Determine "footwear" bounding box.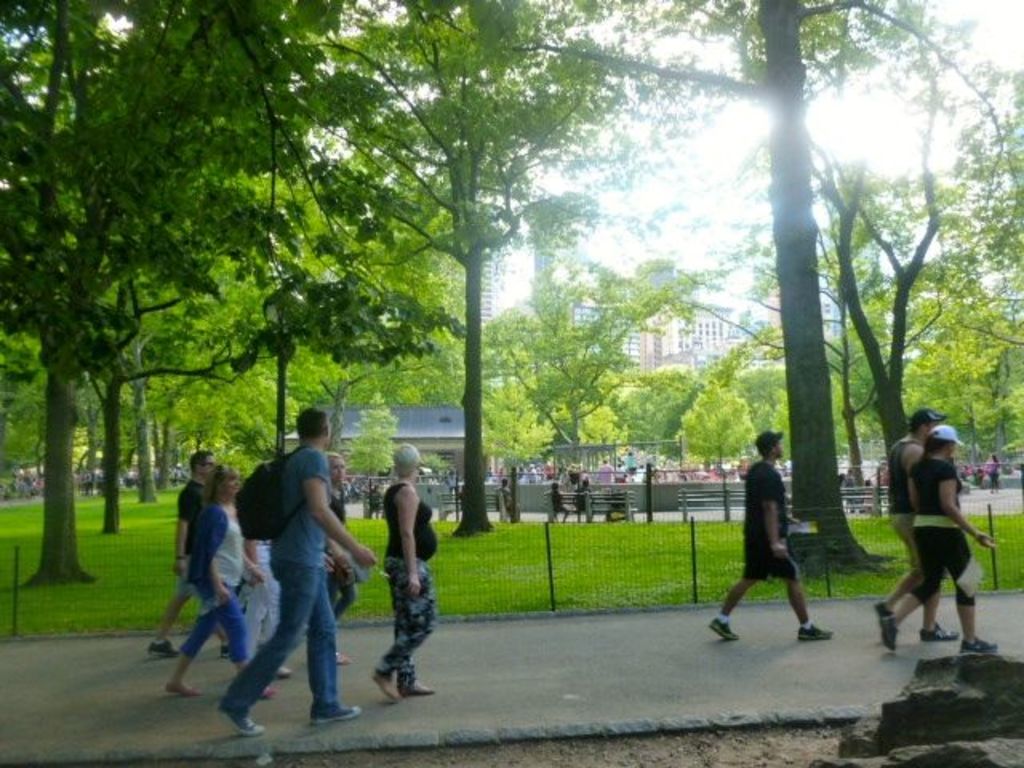
Determined: locate(710, 618, 741, 642).
